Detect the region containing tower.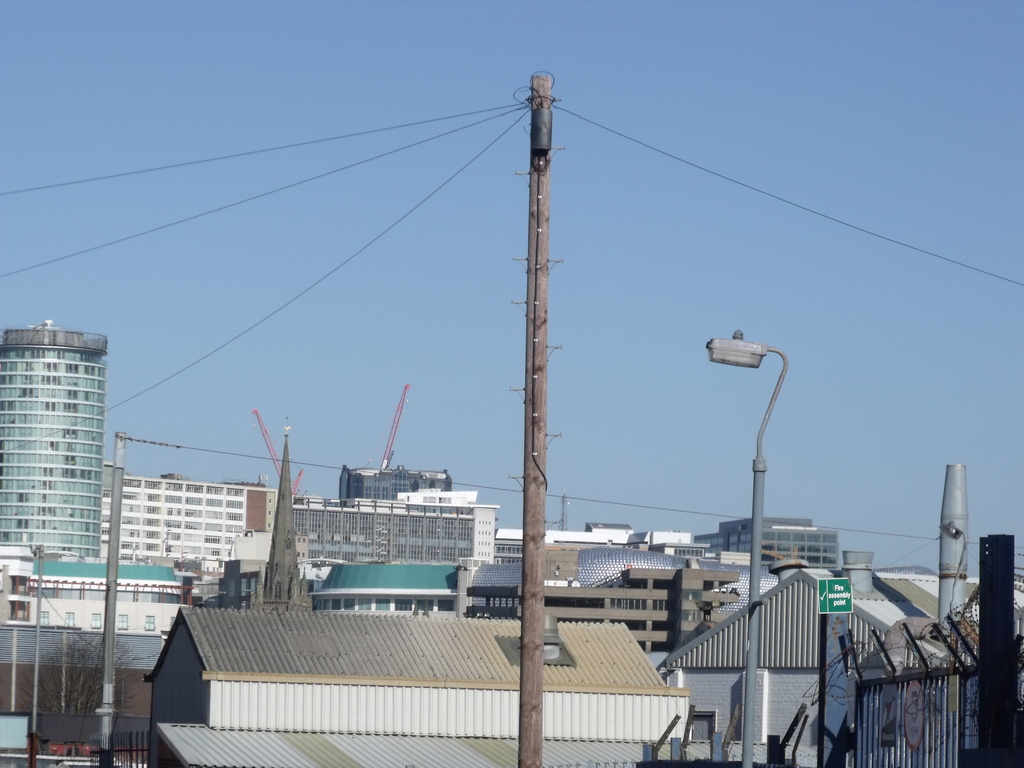
select_region(0, 317, 106, 564).
